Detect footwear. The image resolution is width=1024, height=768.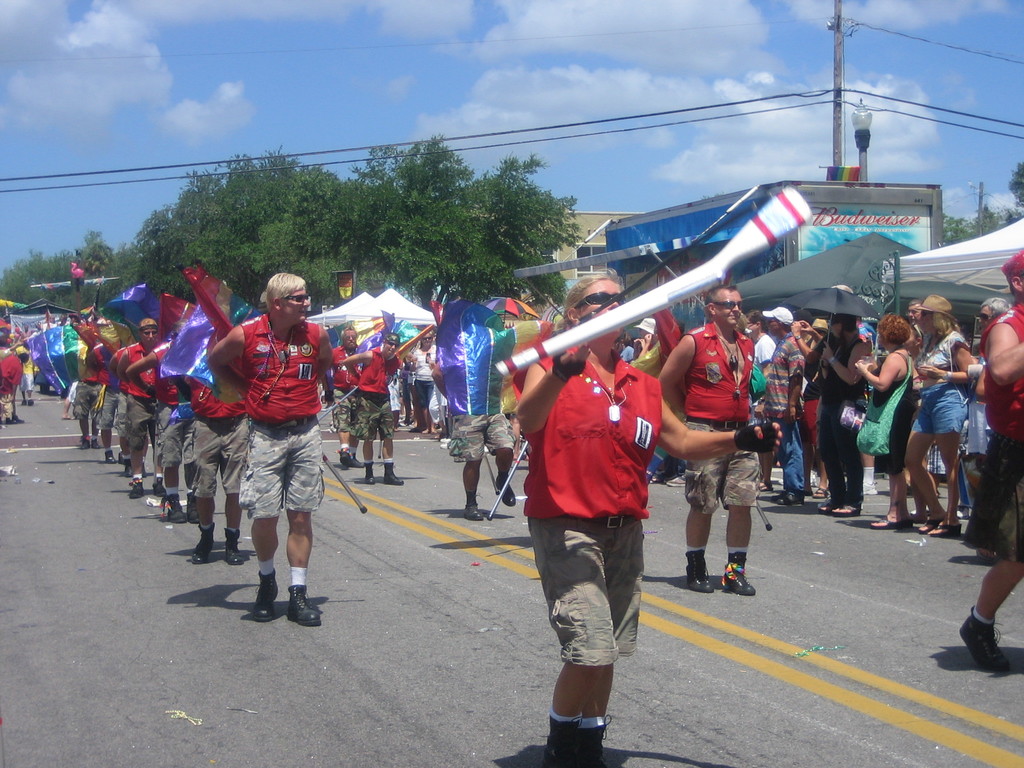
crop(253, 569, 280, 625).
